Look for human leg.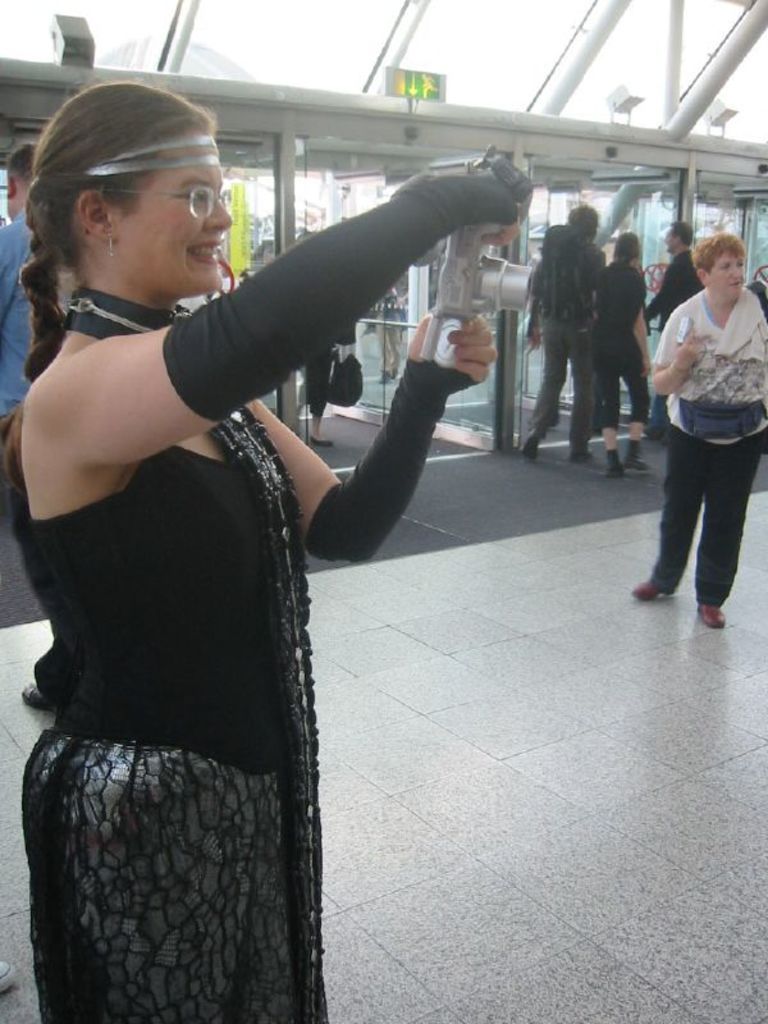
Found: left=600, top=325, right=645, bottom=476.
